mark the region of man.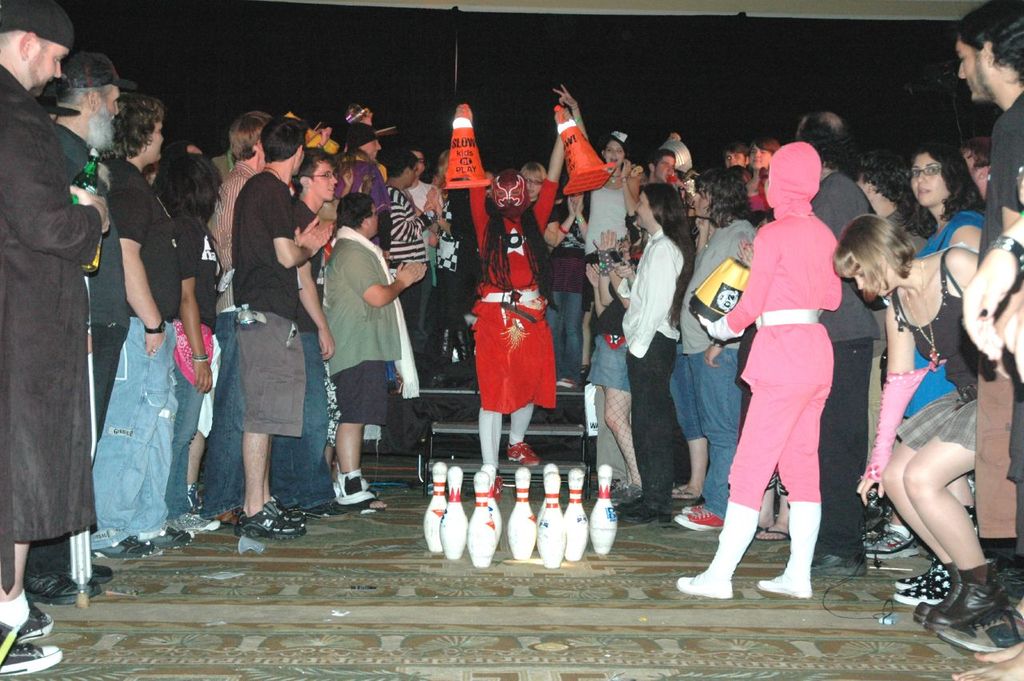
Region: <bbox>405, 145, 444, 369</bbox>.
